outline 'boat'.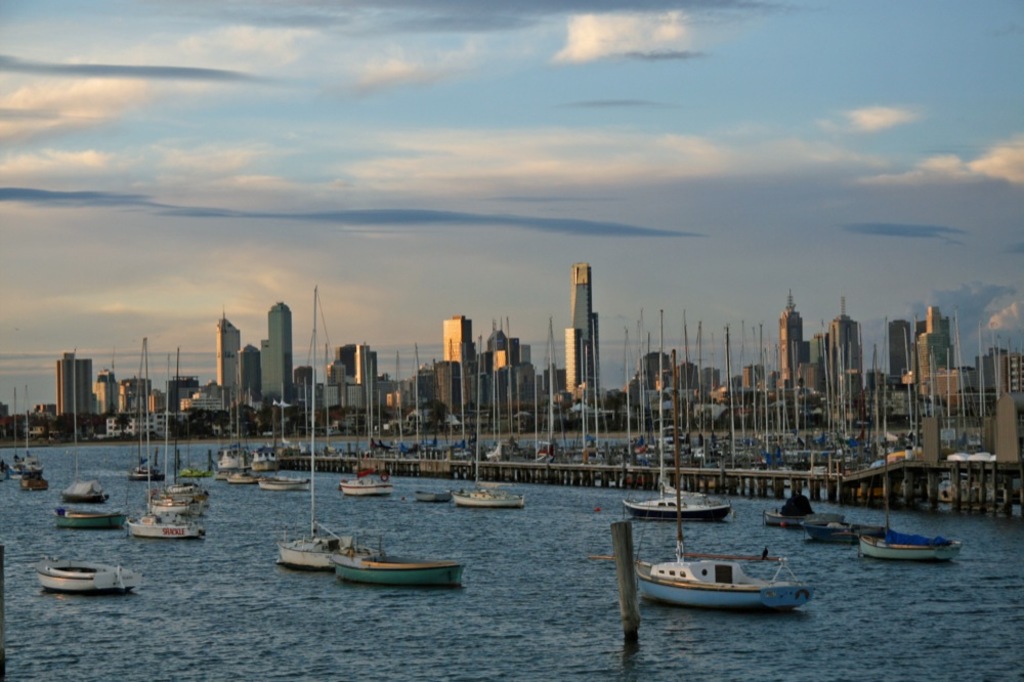
Outline: bbox=(135, 342, 204, 532).
